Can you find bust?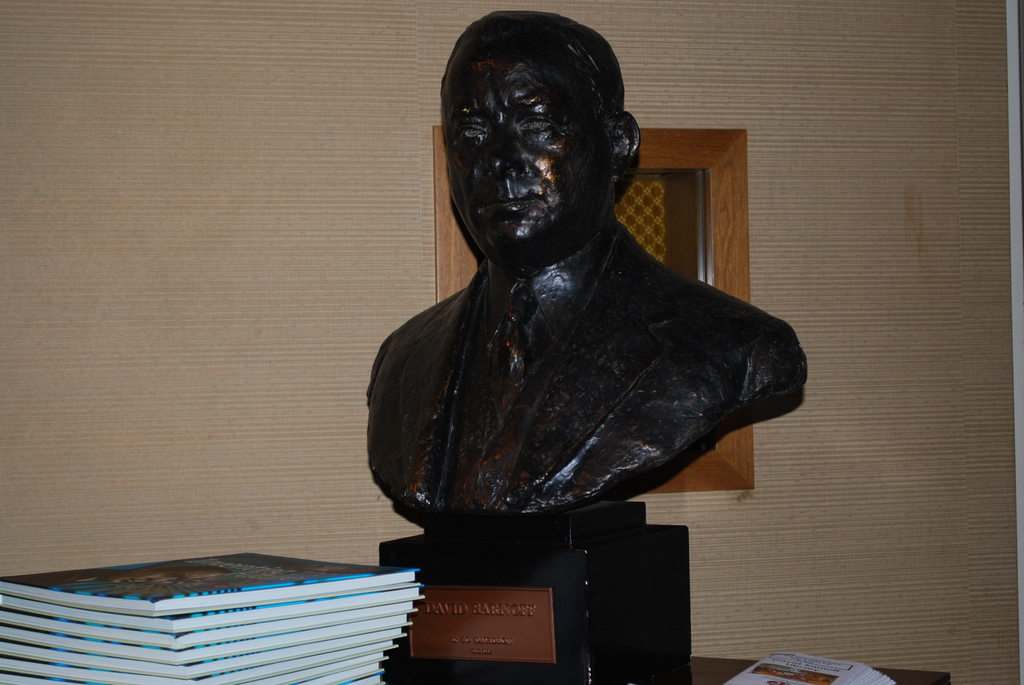
Yes, bounding box: <bbox>367, 12, 810, 530</bbox>.
